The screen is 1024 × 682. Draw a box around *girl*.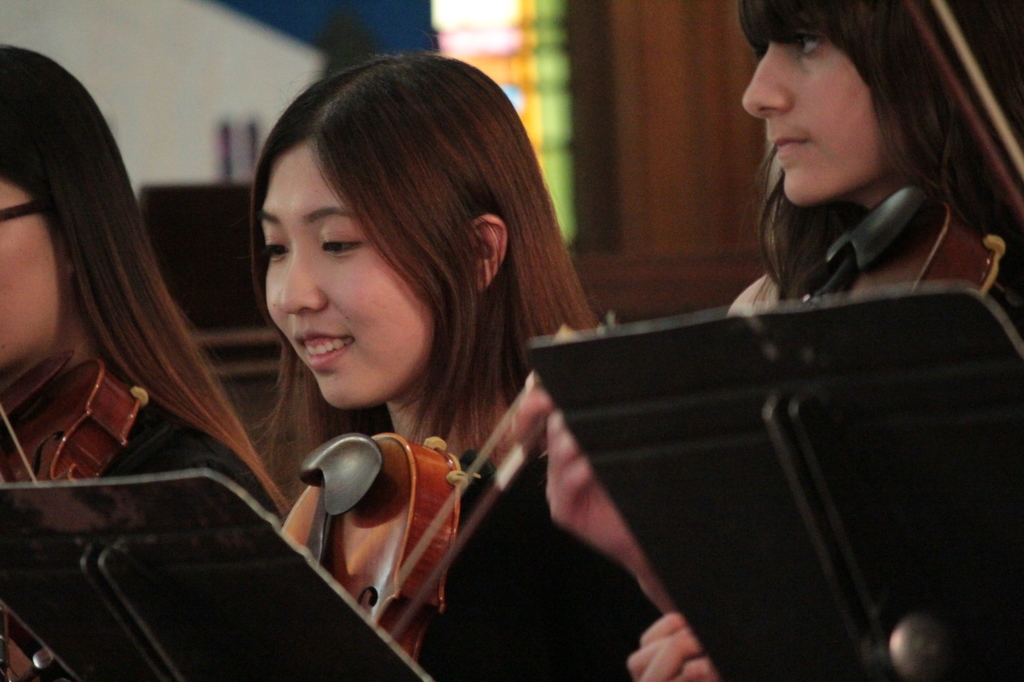
[0, 41, 297, 681].
